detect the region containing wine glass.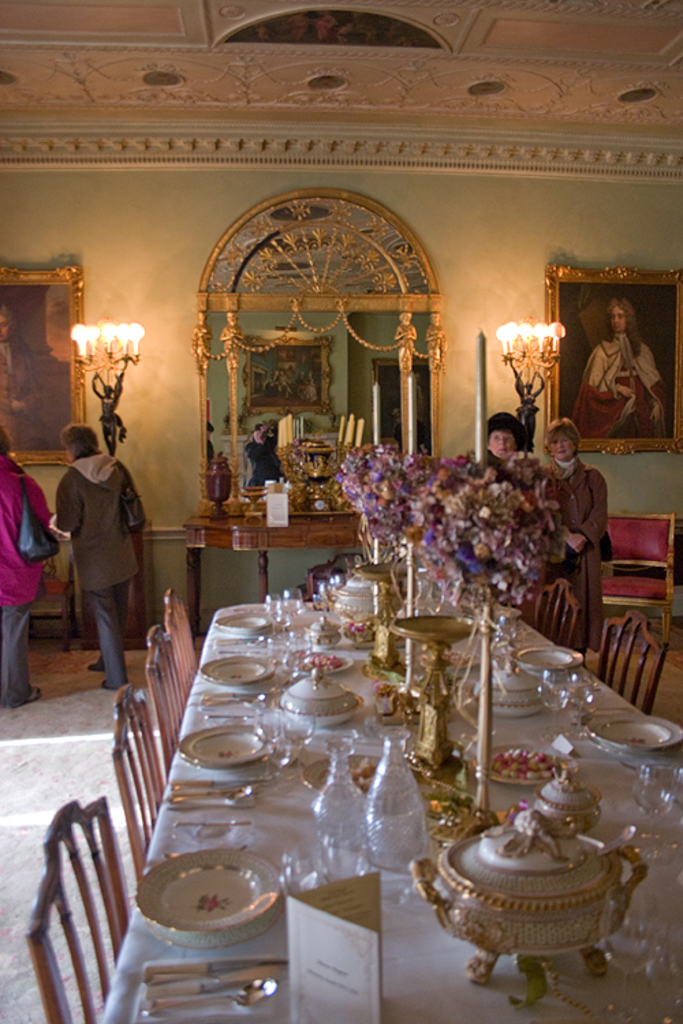
(540, 661, 568, 735).
